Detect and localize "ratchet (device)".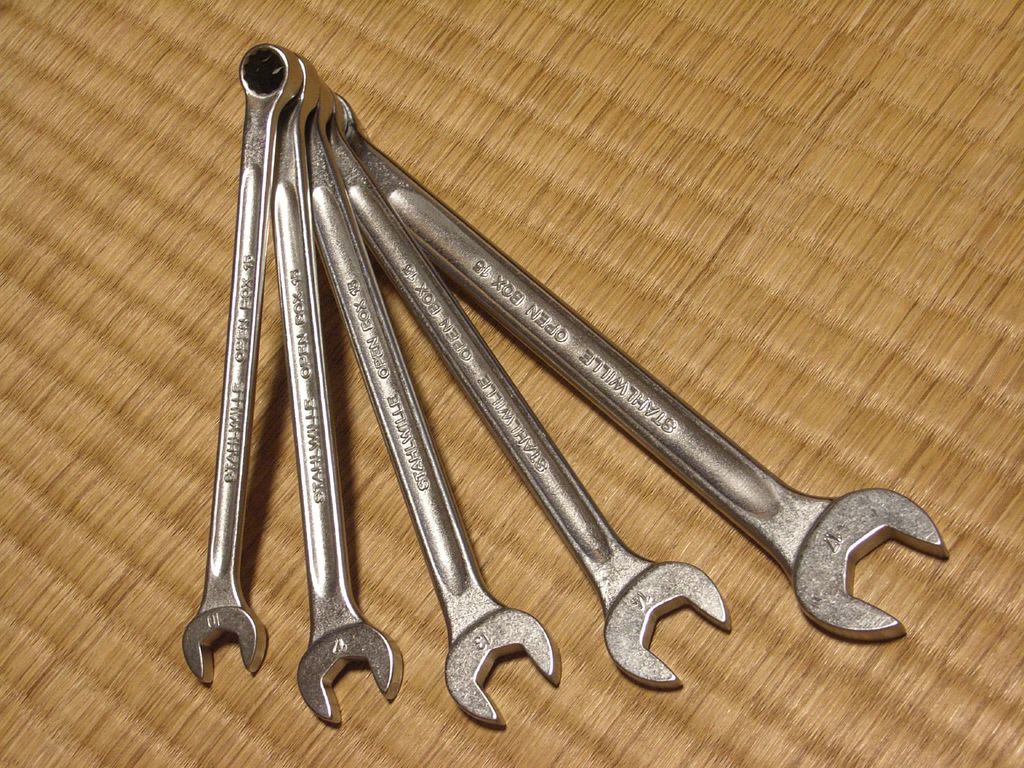
Localized at crop(324, 90, 742, 689).
